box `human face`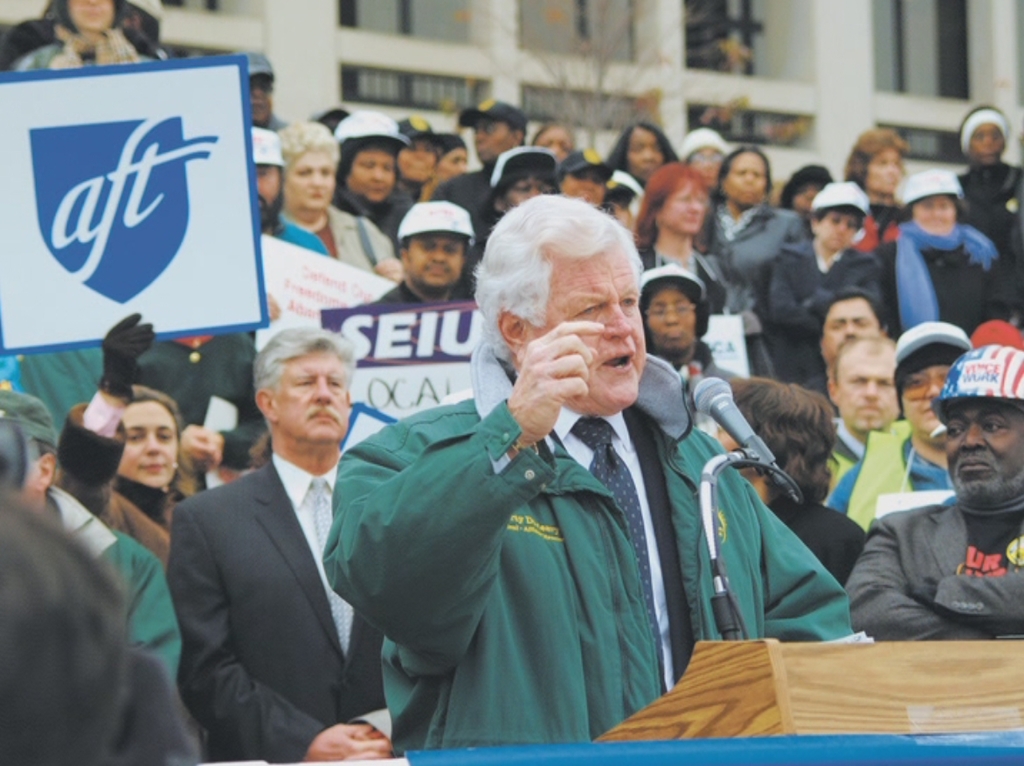
x1=345 y1=145 x2=396 y2=201
